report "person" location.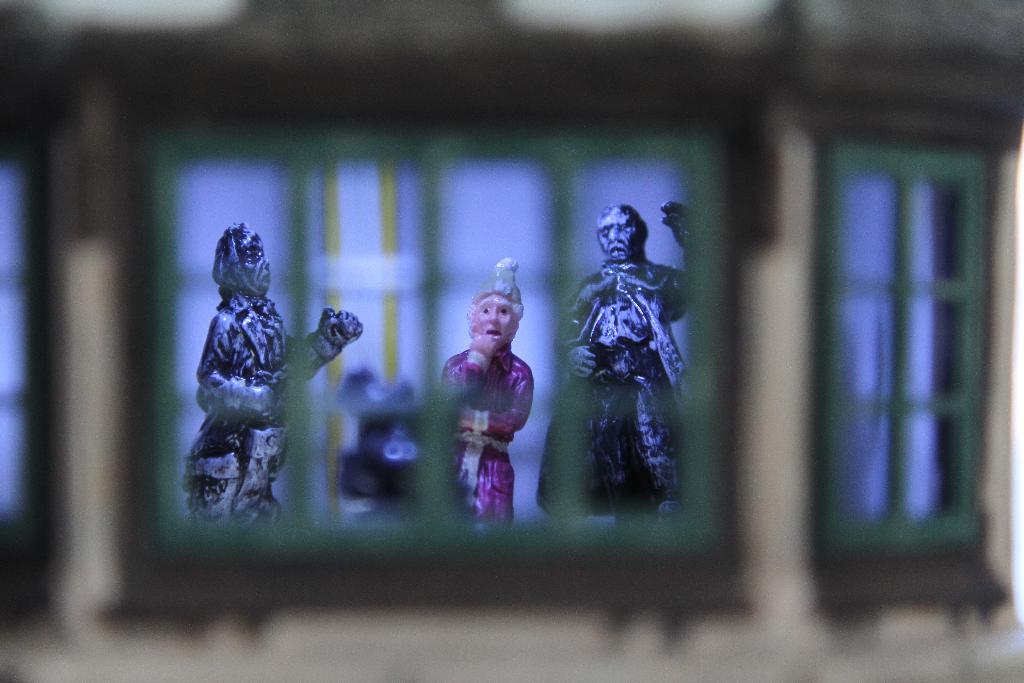
Report: x1=178, y1=218, x2=368, y2=518.
